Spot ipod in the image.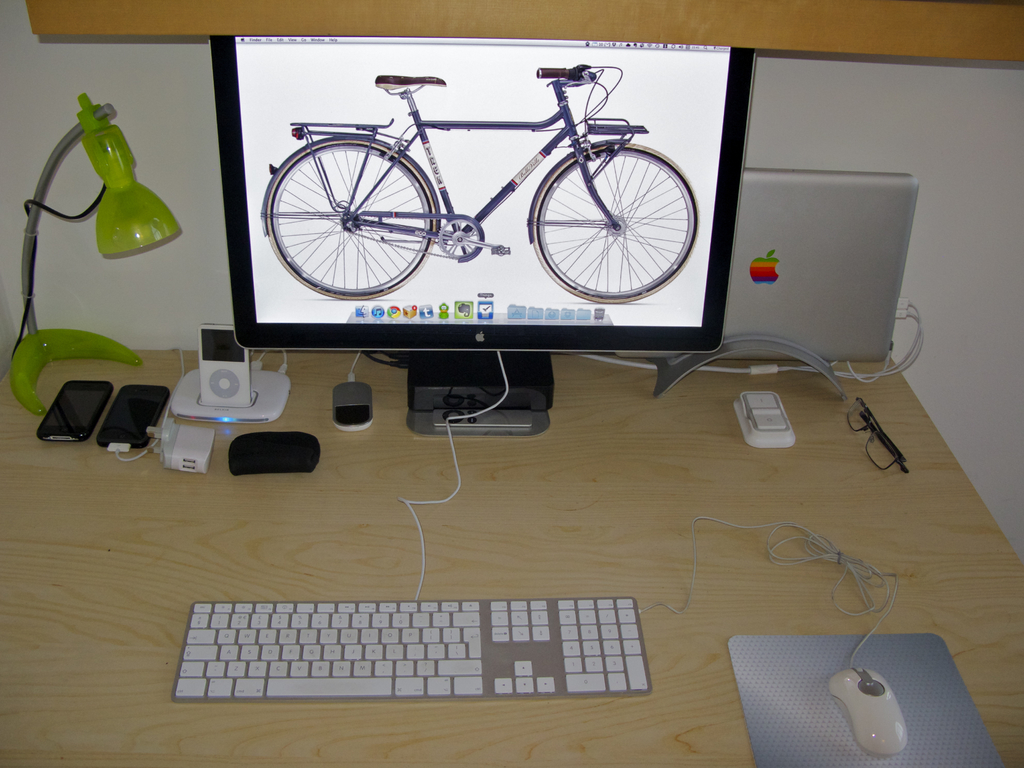
ipod found at pyautogui.locateOnScreen(200, 326, 250, 405).
